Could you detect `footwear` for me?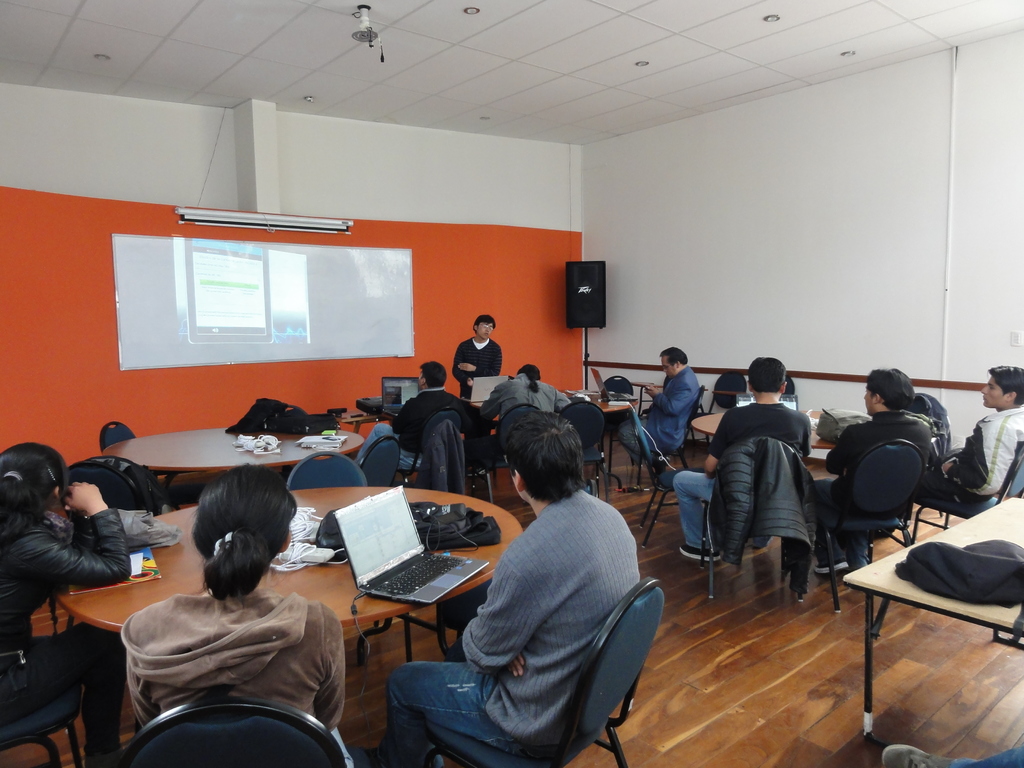
Detection result: BBox(464, 464, 488, 478).
